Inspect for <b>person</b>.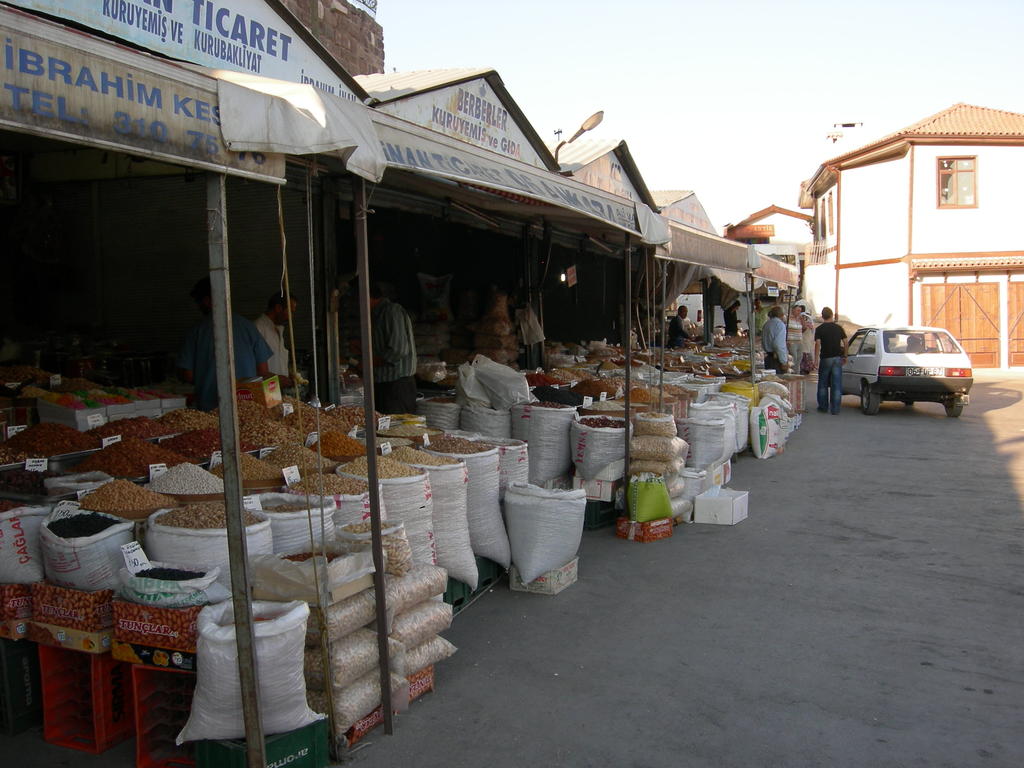
Inspection: (x1=797, y1=301, x2=812, y2=373).
